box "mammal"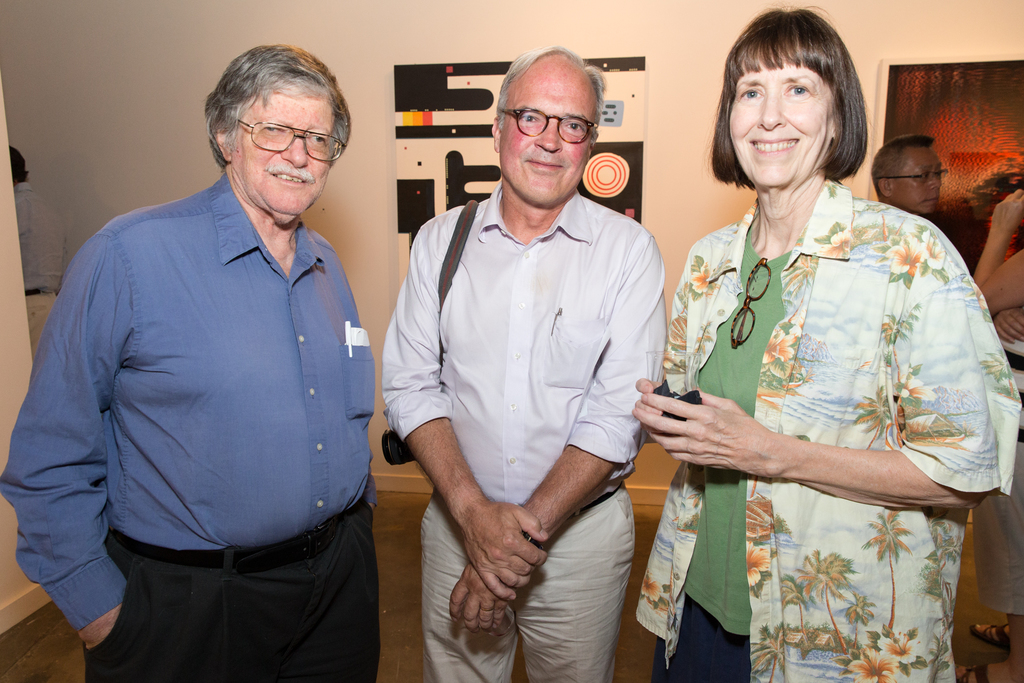
x1=385, y1=62, x2=684, y2=682
